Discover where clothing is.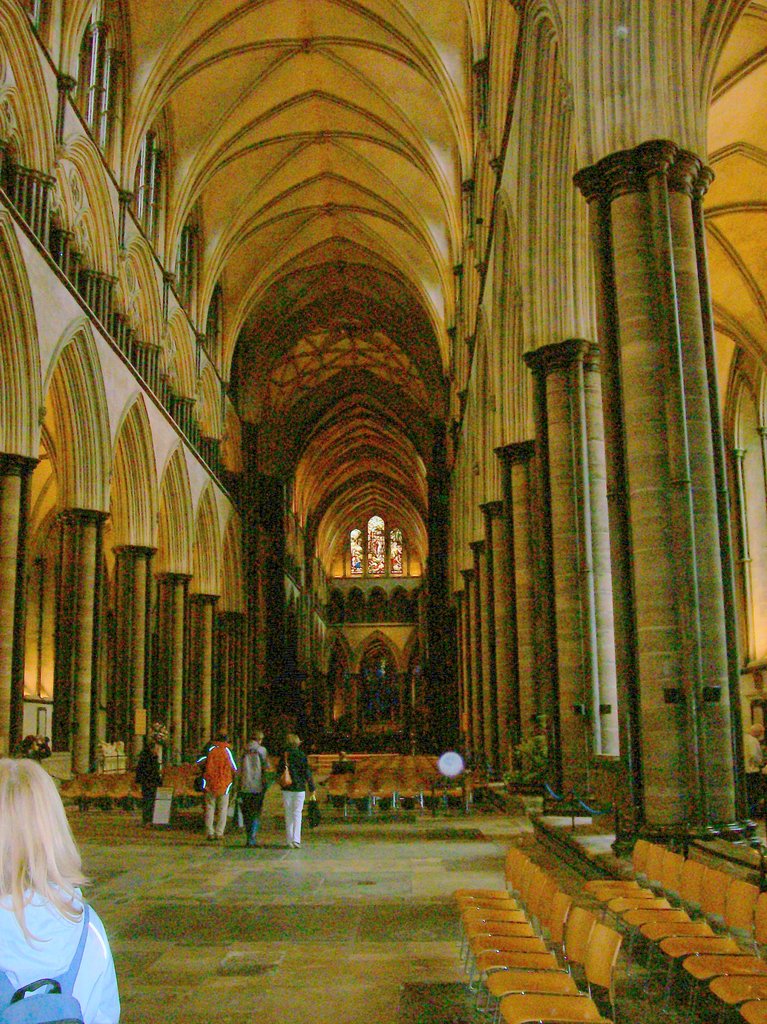
Discovered at left=274, top=740, right=323, bottom=787.
